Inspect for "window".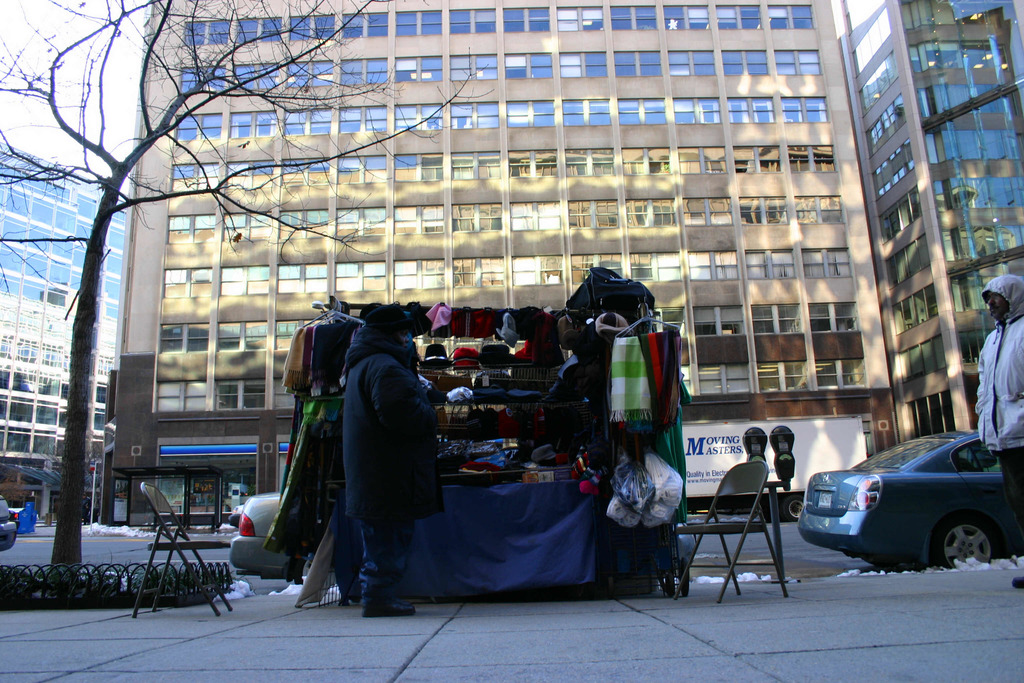
Inspection: [left=662, top=6, right=710, bottom=29].
